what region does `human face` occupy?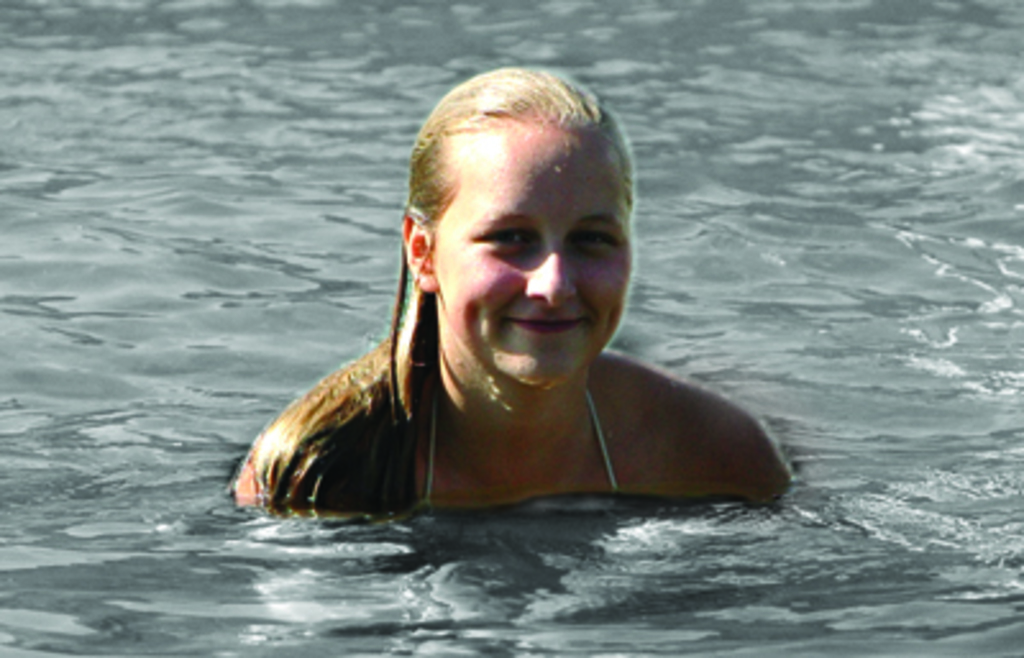
BBox(433, 115, 635, 384).
